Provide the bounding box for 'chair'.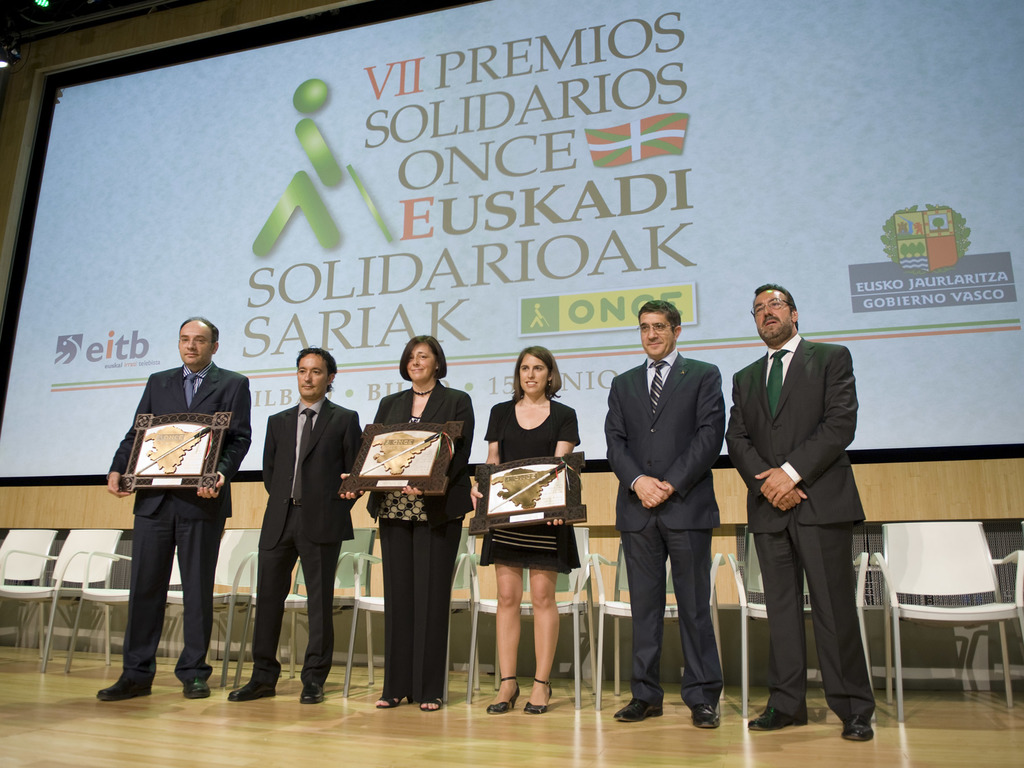
box(880, 487, 1019, 733).
